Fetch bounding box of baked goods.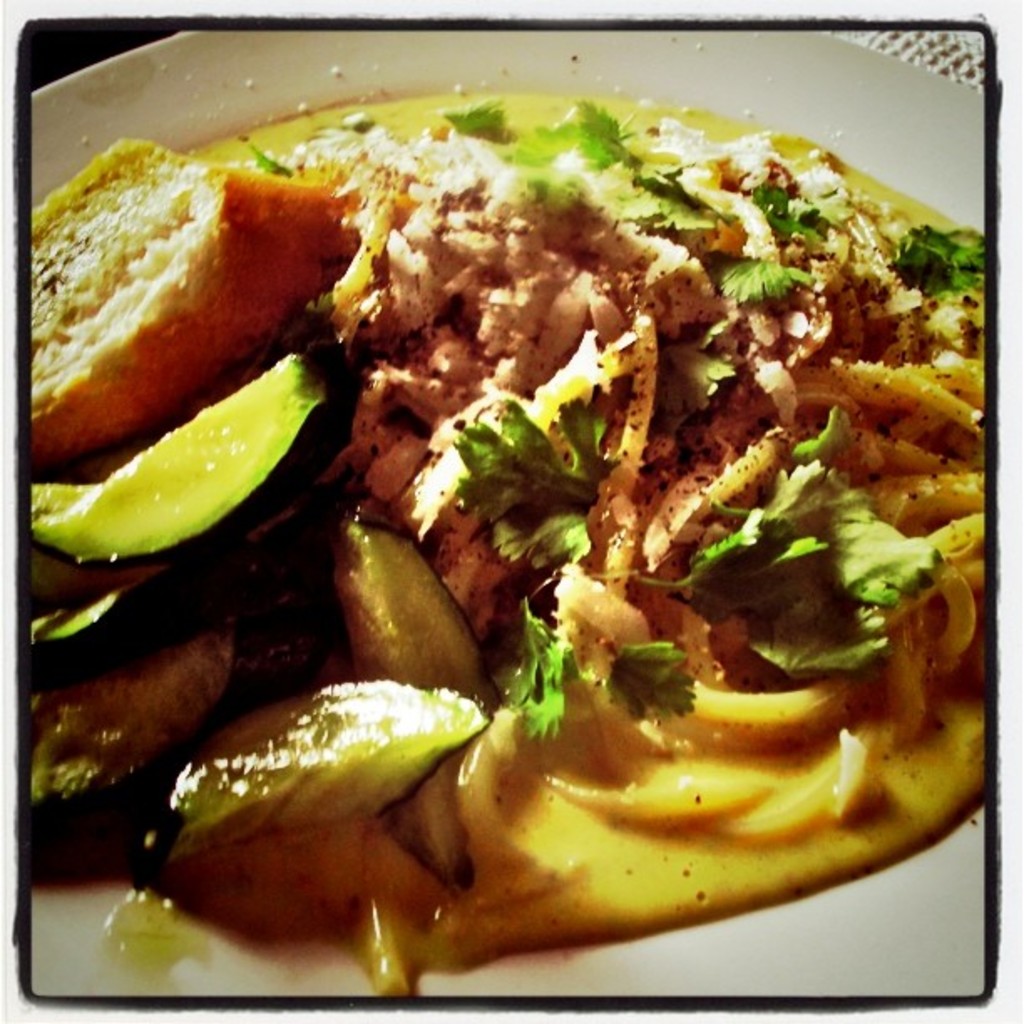
Bbox: <region>13, 114, 387, 470</region>.
